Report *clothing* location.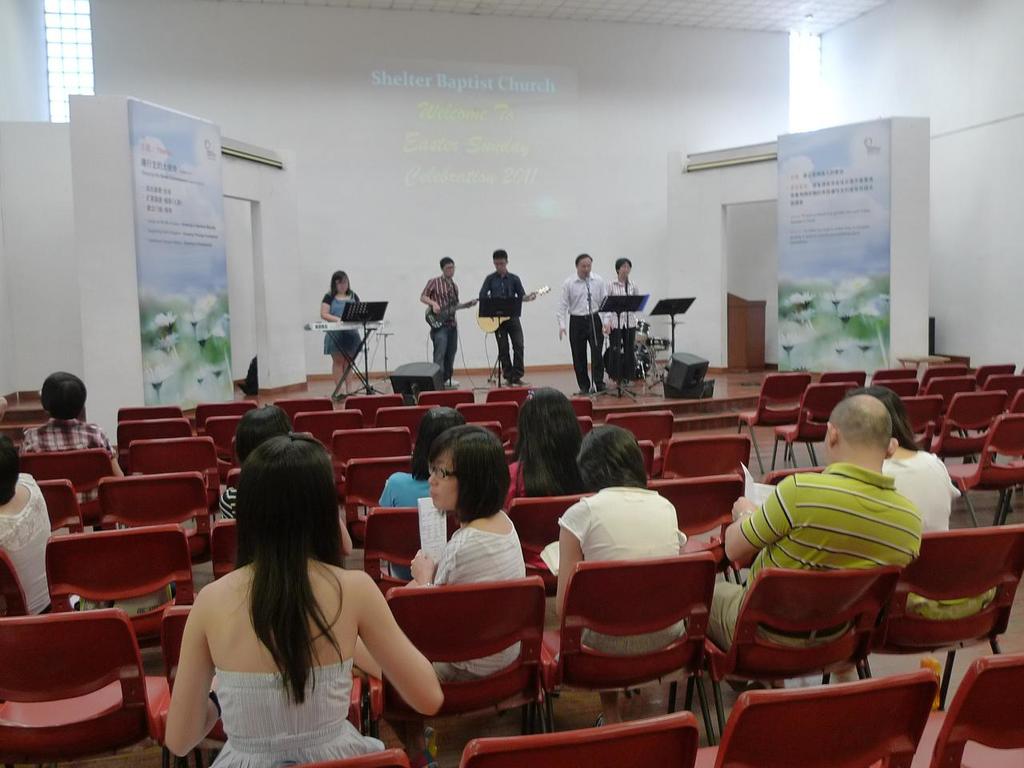
Report: {"left": 18, "top": 416, "right": 110, "bottom": 454}.
